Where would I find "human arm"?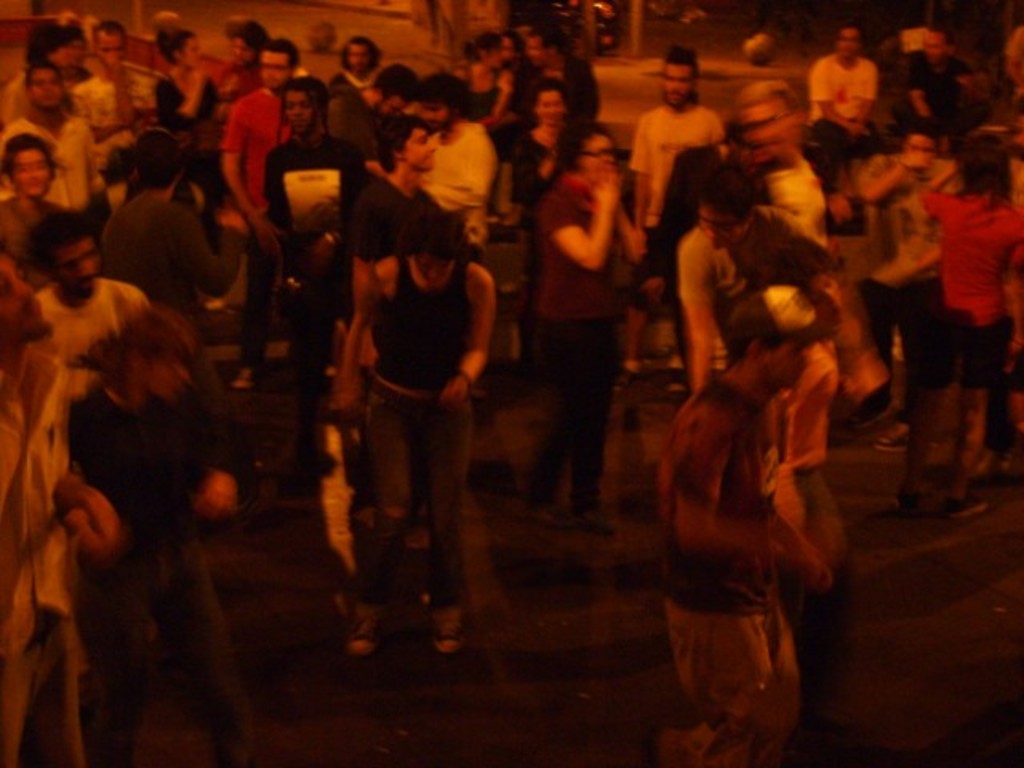
At [left=542, top=166, right=624, bottom=272].
